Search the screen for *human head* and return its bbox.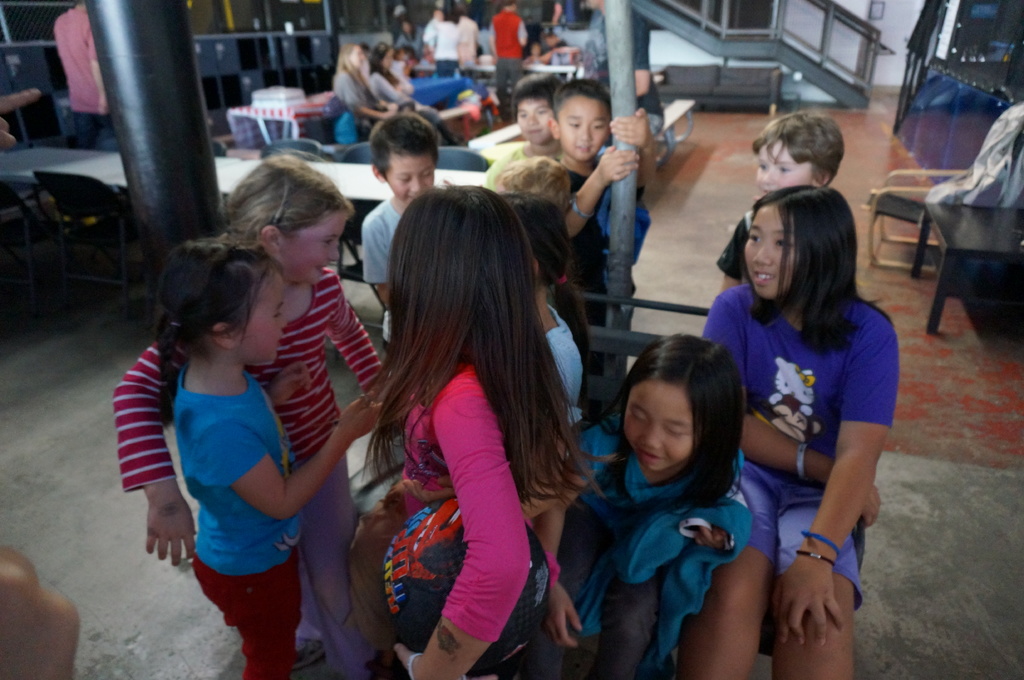
Found: box(740, 180, 856, 311).
